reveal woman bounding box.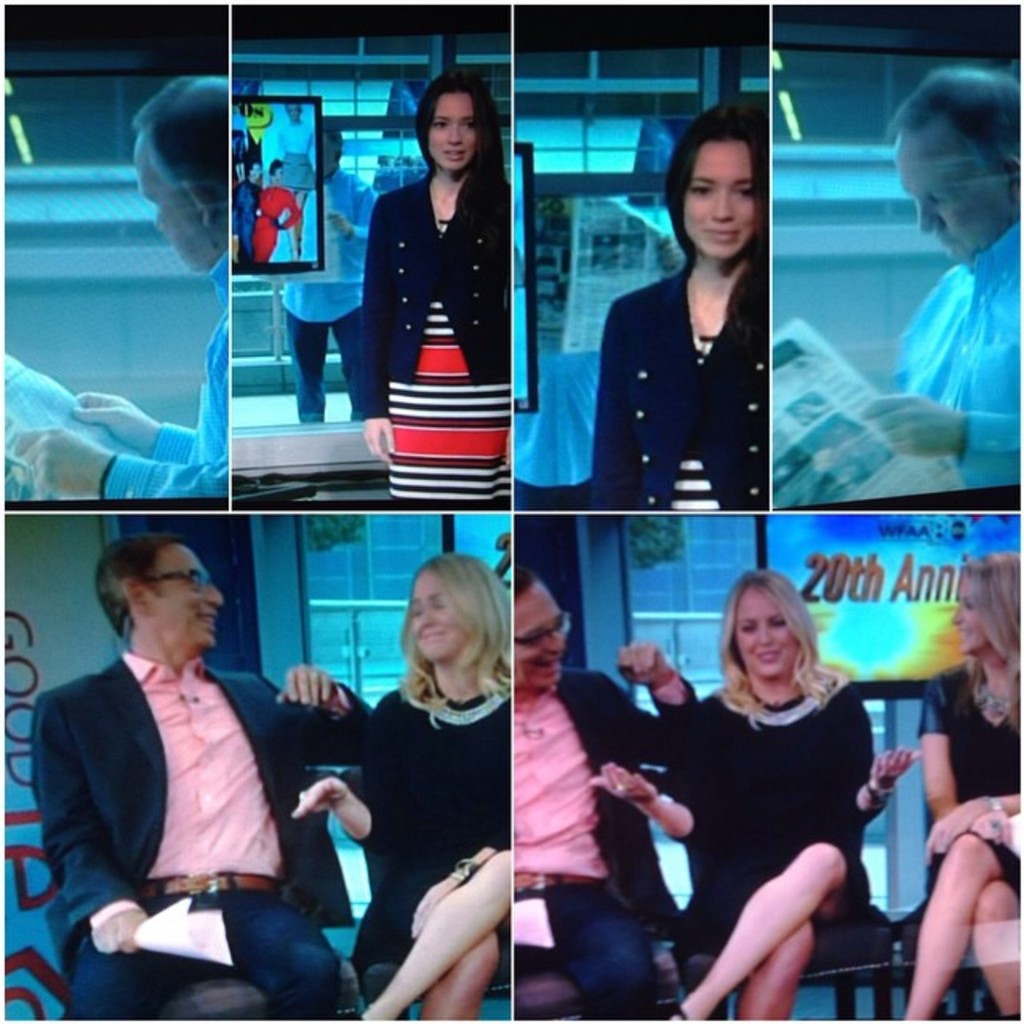
Revealed: (left=349, top=64, right=507, bottom=496).
